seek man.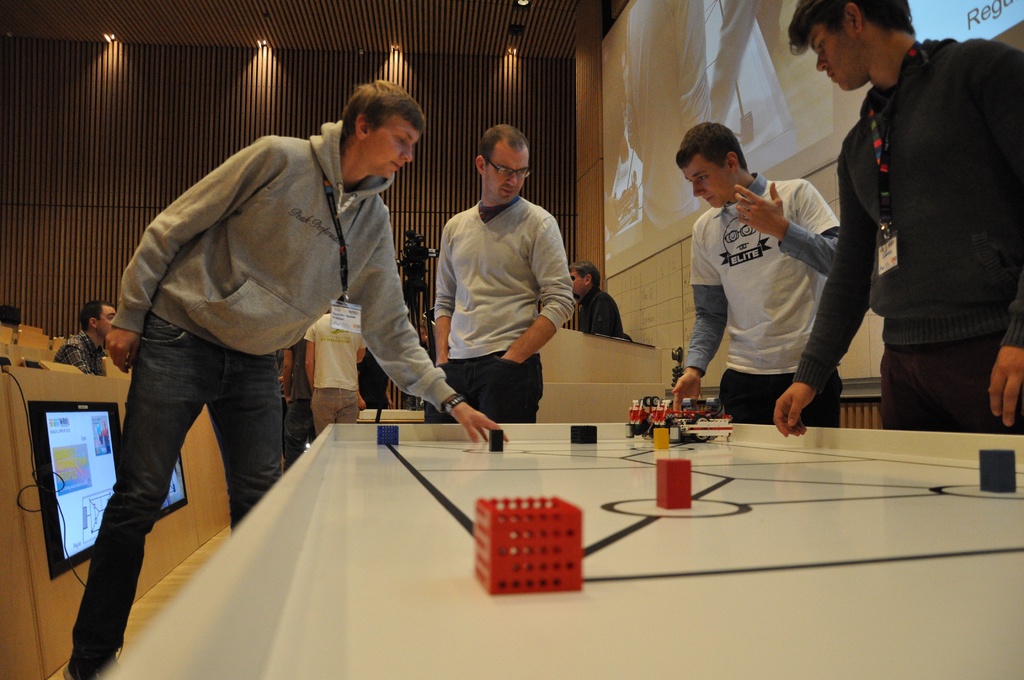
(left=280, top=330, right=313, bottom=475).
